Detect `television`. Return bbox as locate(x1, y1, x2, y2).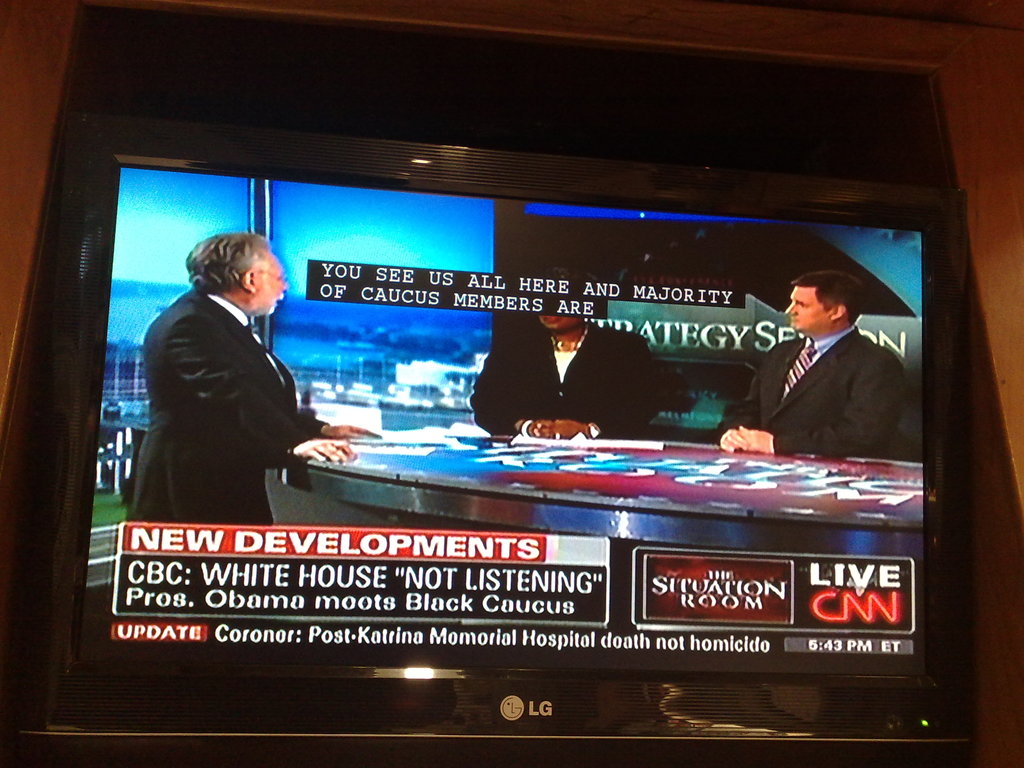
locate(0, 0, 984, 767).
